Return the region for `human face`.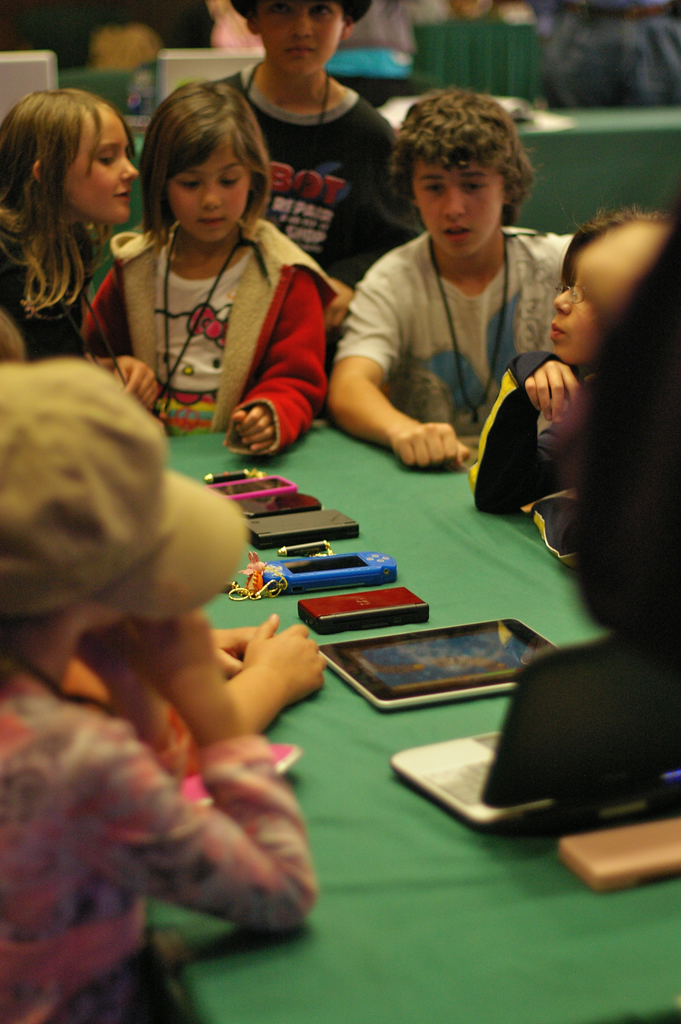
BBox(60, 99, 137, 220).
